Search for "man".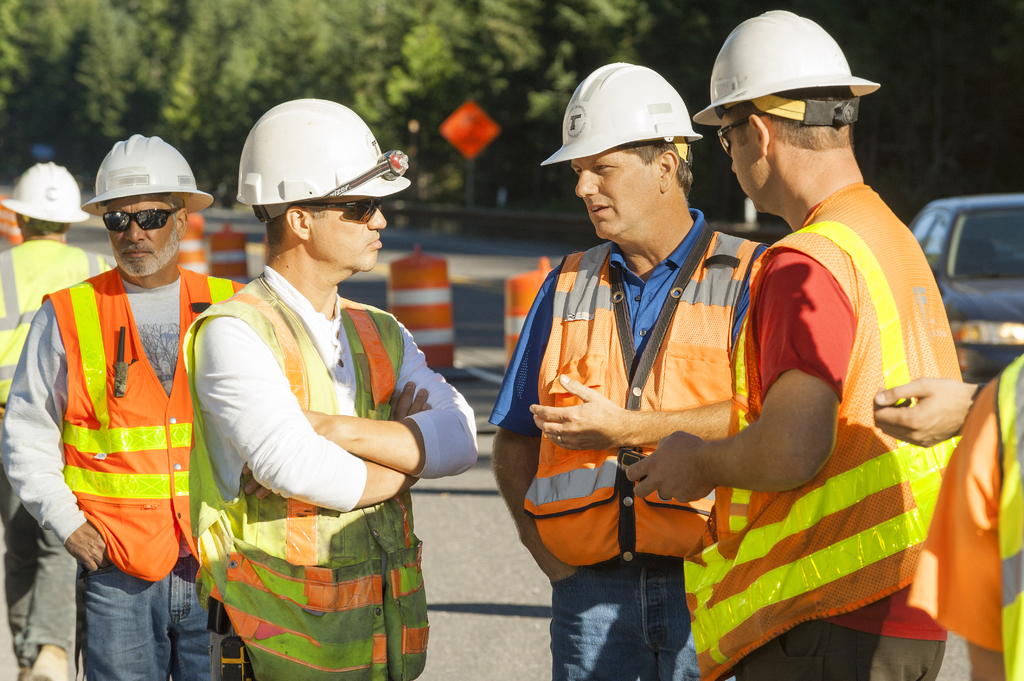
Found at 0 162 116 680.
